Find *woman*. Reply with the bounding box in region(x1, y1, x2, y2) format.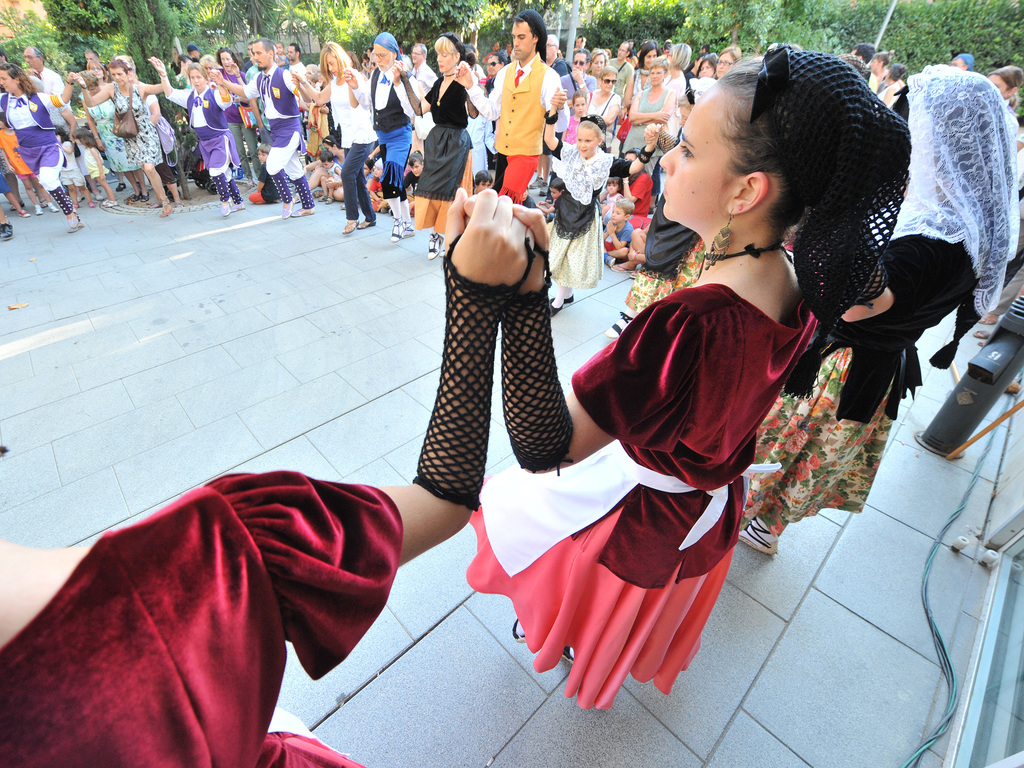
region(732, 66, 1018, 561).
